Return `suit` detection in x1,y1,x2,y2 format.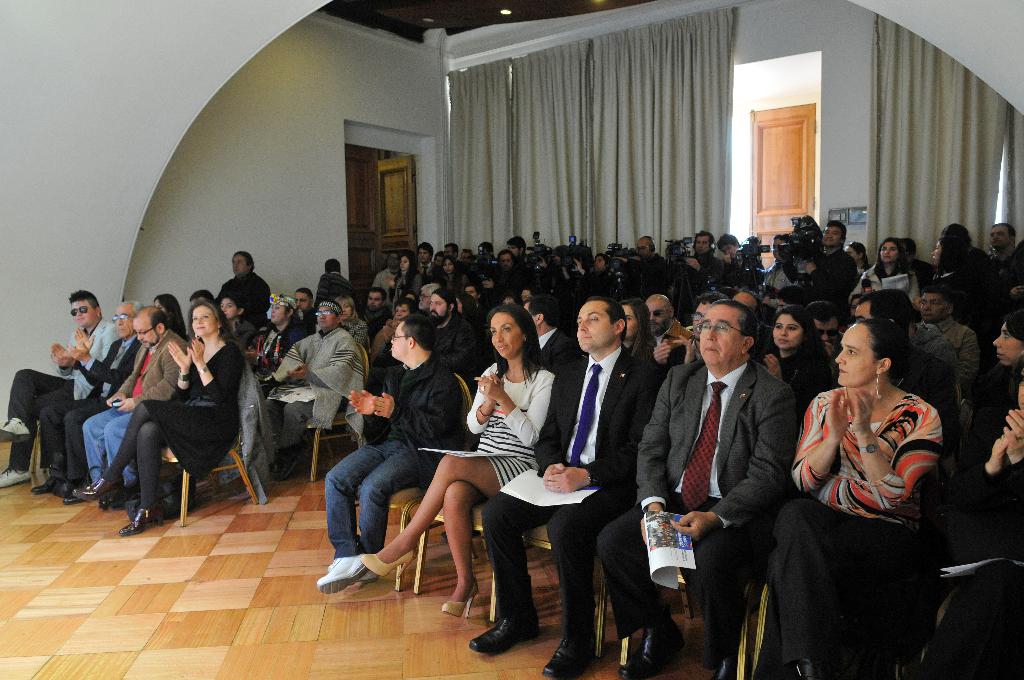
481,337,664,639.
